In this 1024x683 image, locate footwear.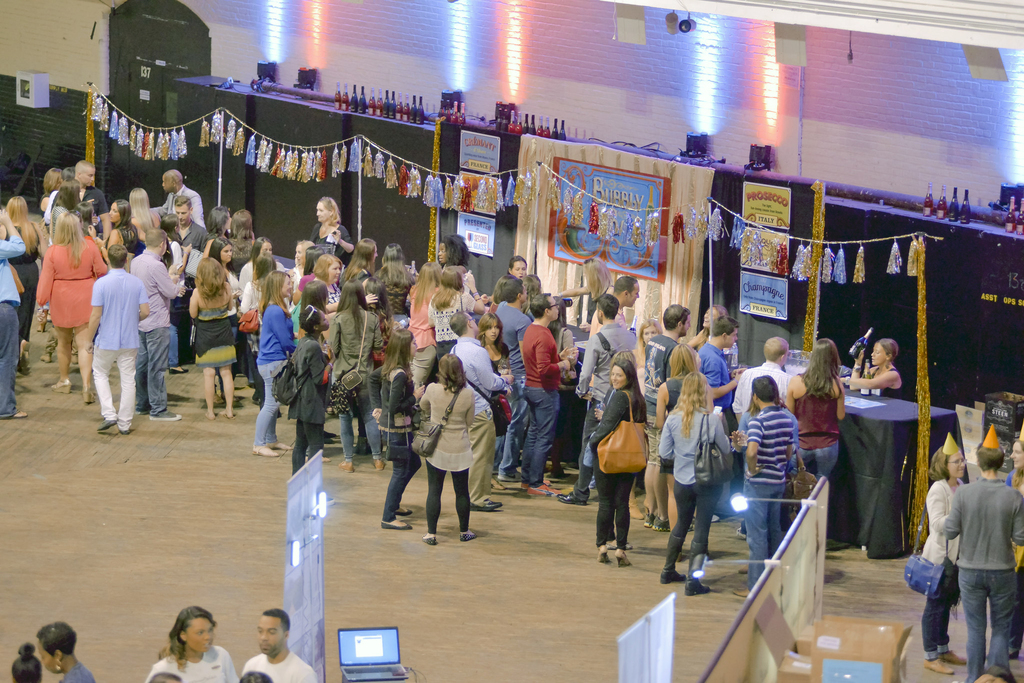
Bounding box: l=10, t=409, r=26, b=418.
